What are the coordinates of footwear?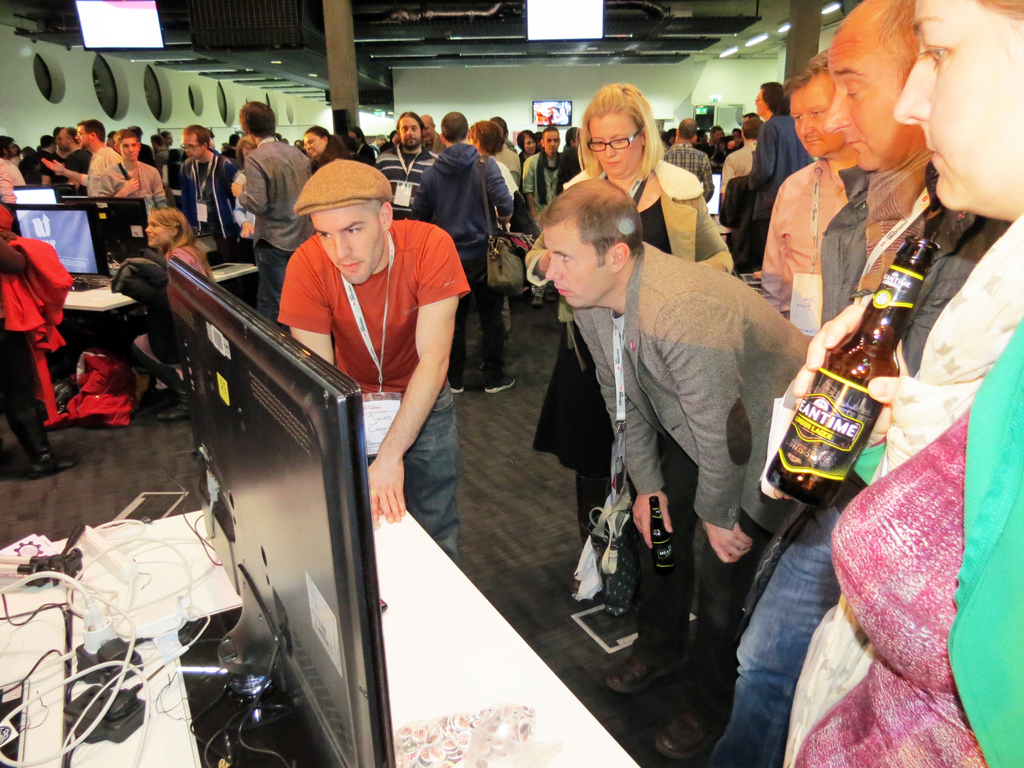
(529,294,546,309).
